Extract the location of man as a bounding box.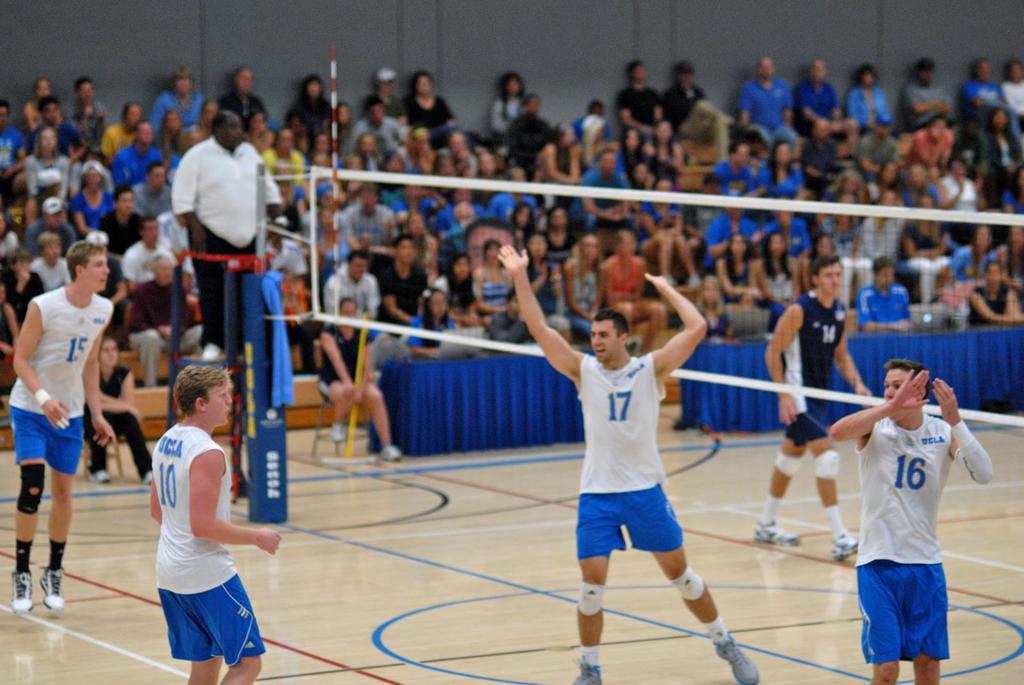
pyautogui.locateOnScreen(570, 134, 650, 242).
